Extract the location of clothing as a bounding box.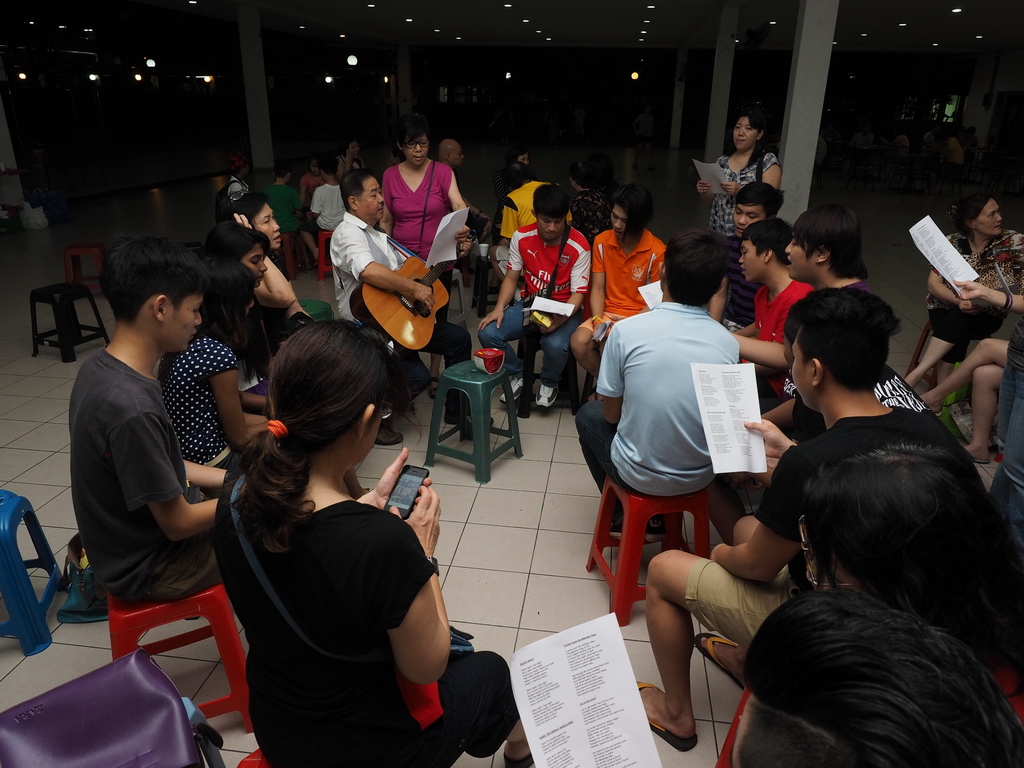
x1=700 y1=145 x2=771 y2=236.
